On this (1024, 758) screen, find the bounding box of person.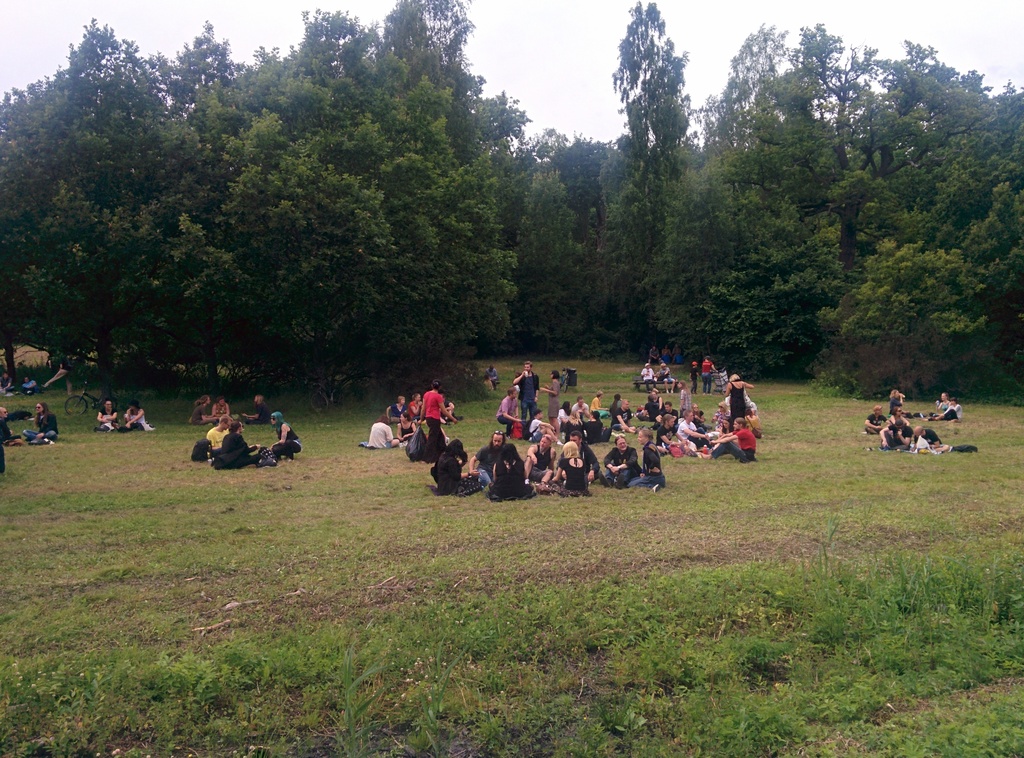
Bounding box: region(0, 404, 15, 477).
